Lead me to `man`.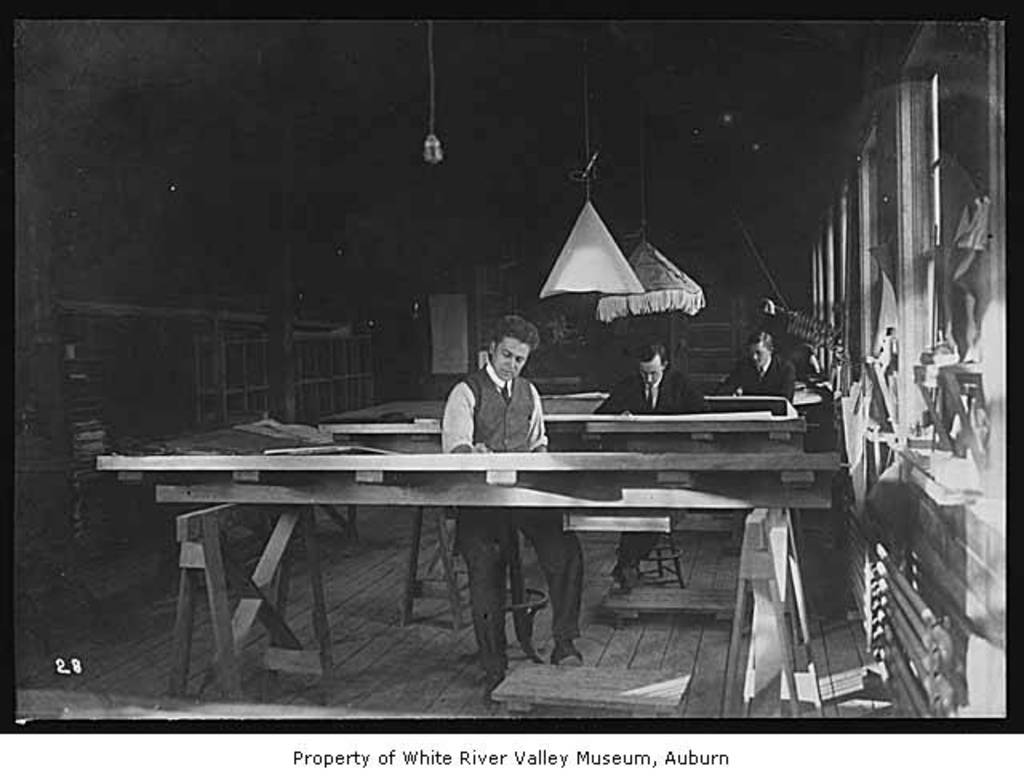
Lead to (left=438, top=313, right=584, bottom=692).
